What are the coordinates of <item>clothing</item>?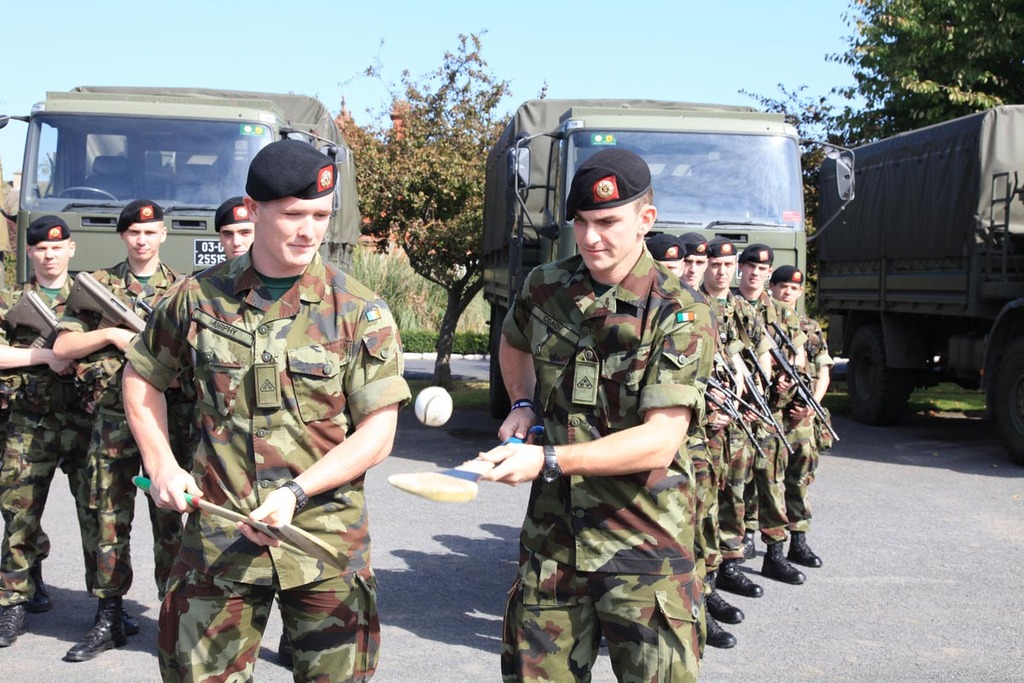
Rect(503, 256, 697, 682).
